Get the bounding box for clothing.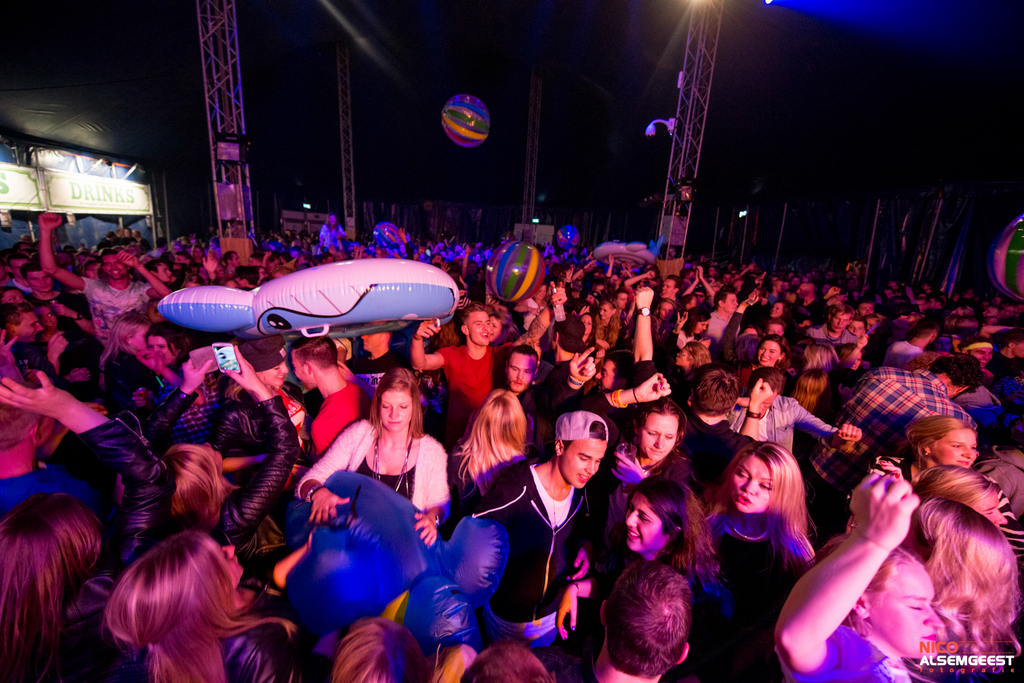
[989,353,1023,380].
